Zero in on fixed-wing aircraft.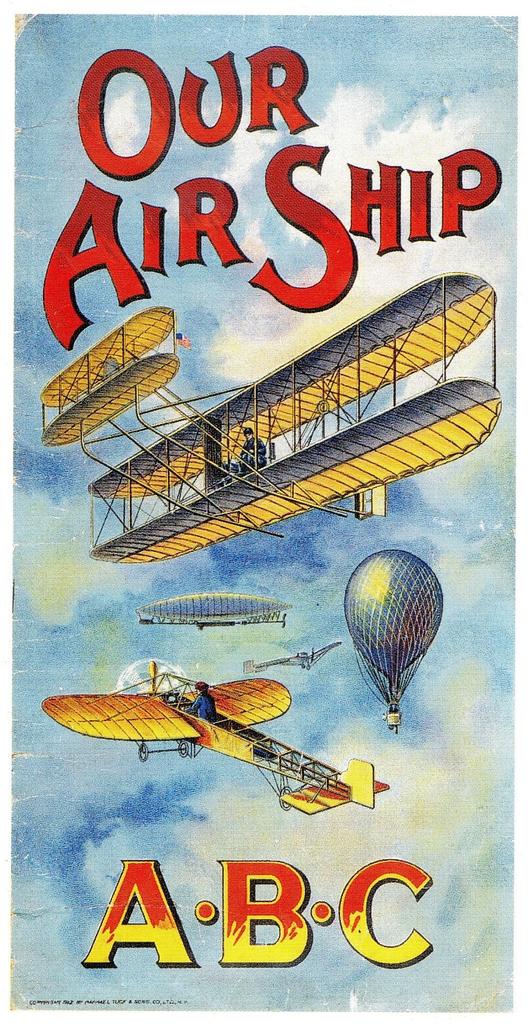
Zeroed in: 36:644:397:819.
